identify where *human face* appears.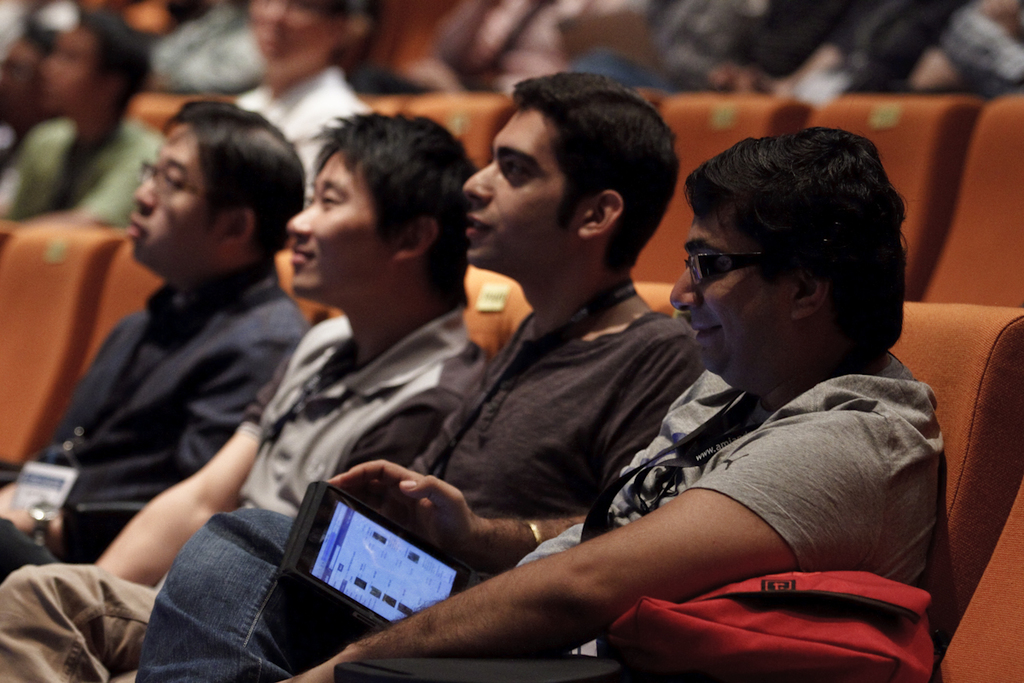
Appears at [665, 211, 794, 371].
